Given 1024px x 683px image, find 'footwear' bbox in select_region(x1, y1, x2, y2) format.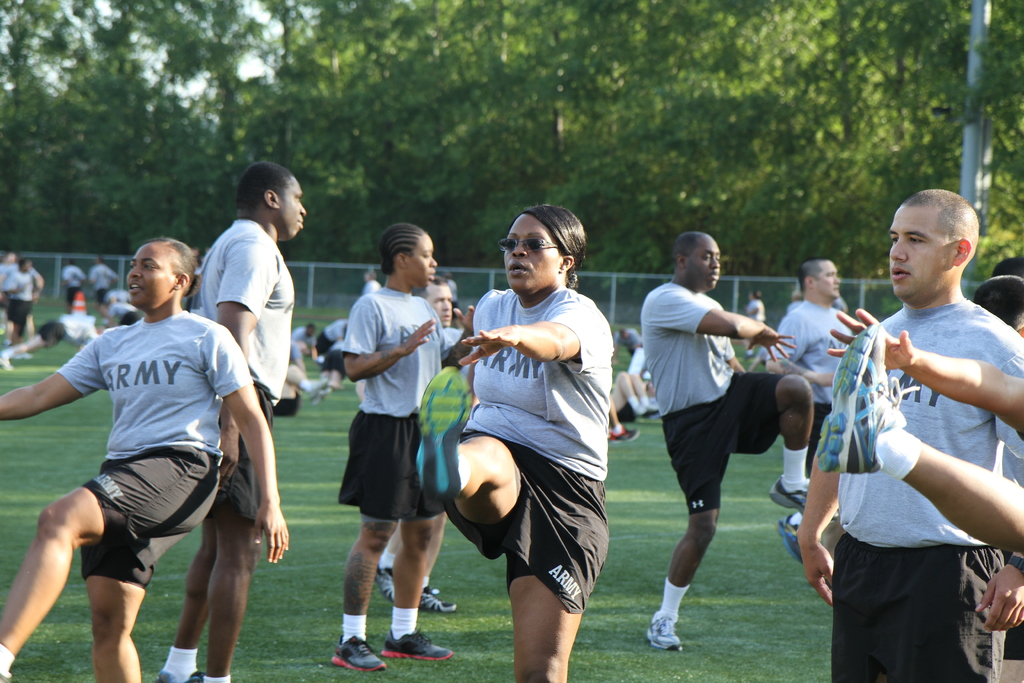
select_region(415, 370, 472, 504).
